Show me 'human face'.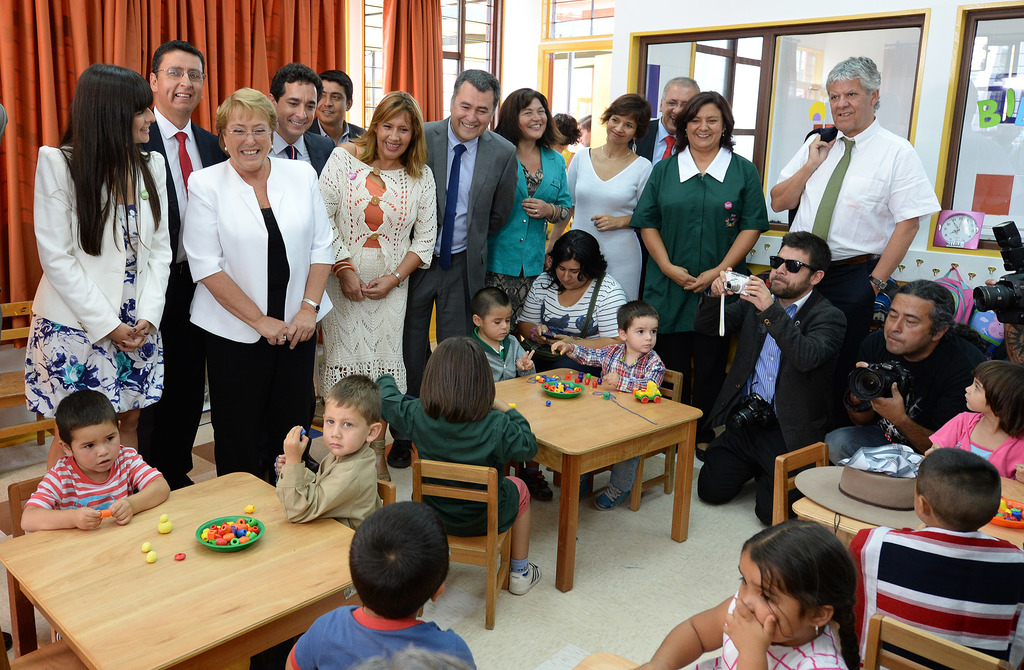
'human face' is here: 687,99,727,145.
